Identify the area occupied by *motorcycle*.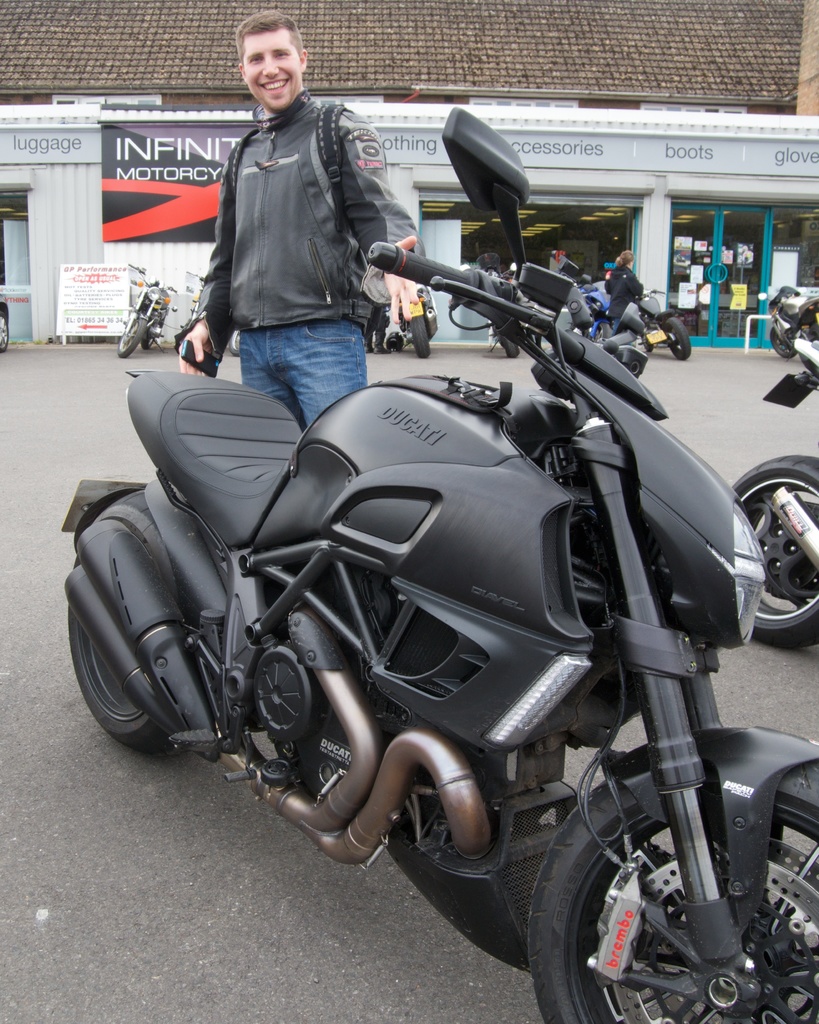
Area: x1=466 y1=258 x2=530 y2=366.
